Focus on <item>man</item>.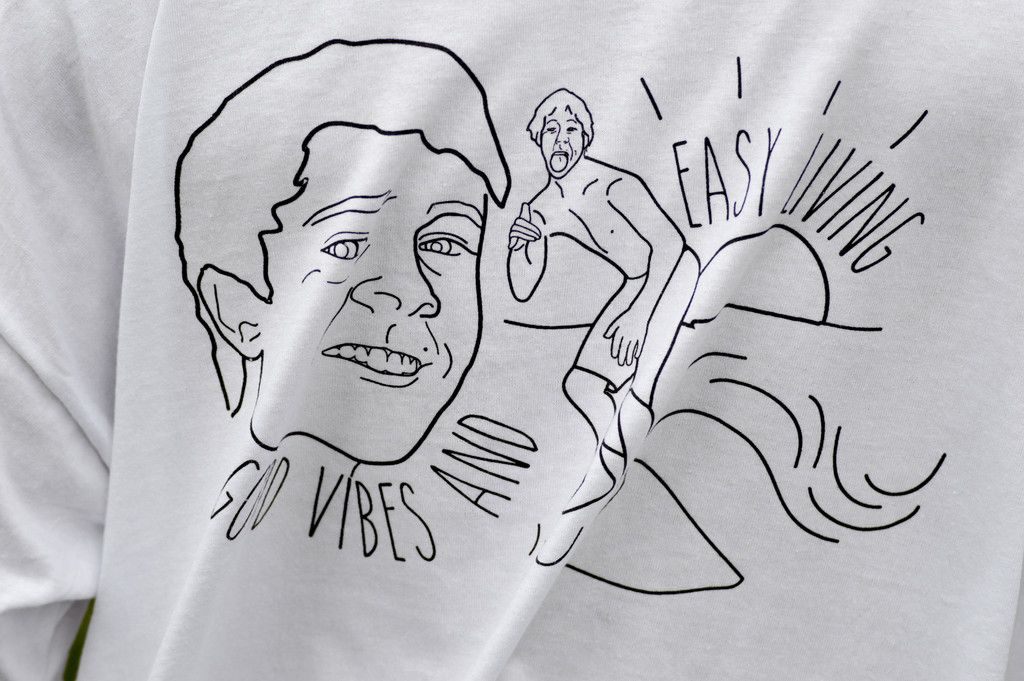
Focused at <region>175, 38, 509, 463</region>.
